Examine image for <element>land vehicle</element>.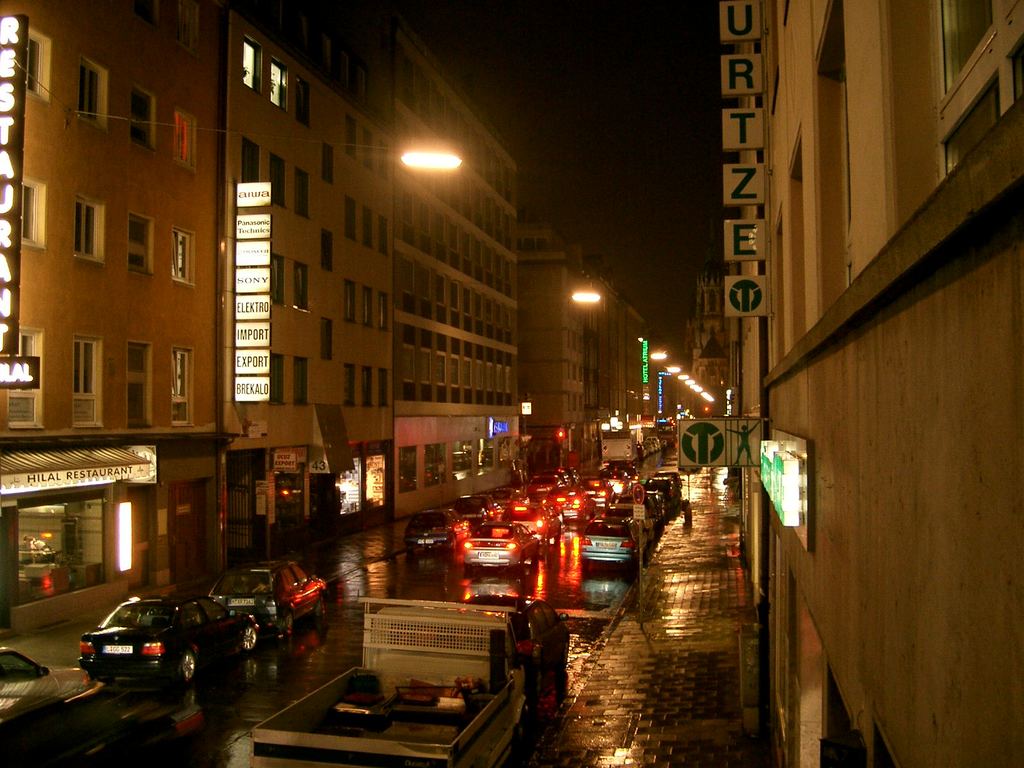
Examination result: 579, 515, 650, 563.
